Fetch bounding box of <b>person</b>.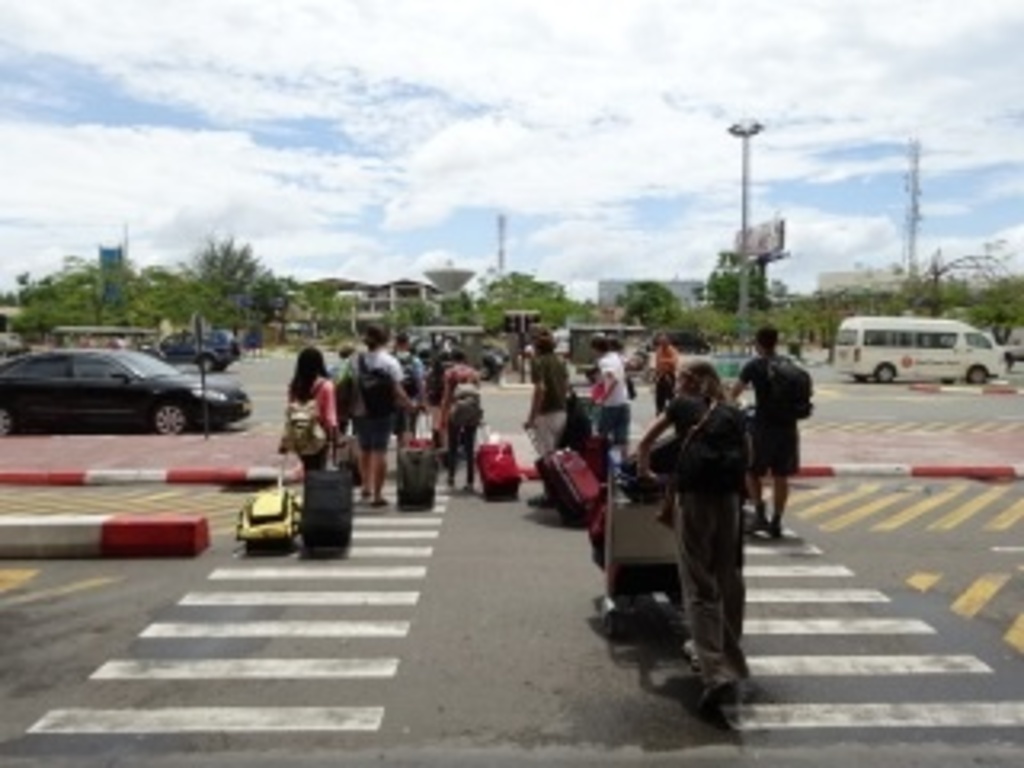
Bbox: [x1=323, y1=346, x2=371, y2=458].
